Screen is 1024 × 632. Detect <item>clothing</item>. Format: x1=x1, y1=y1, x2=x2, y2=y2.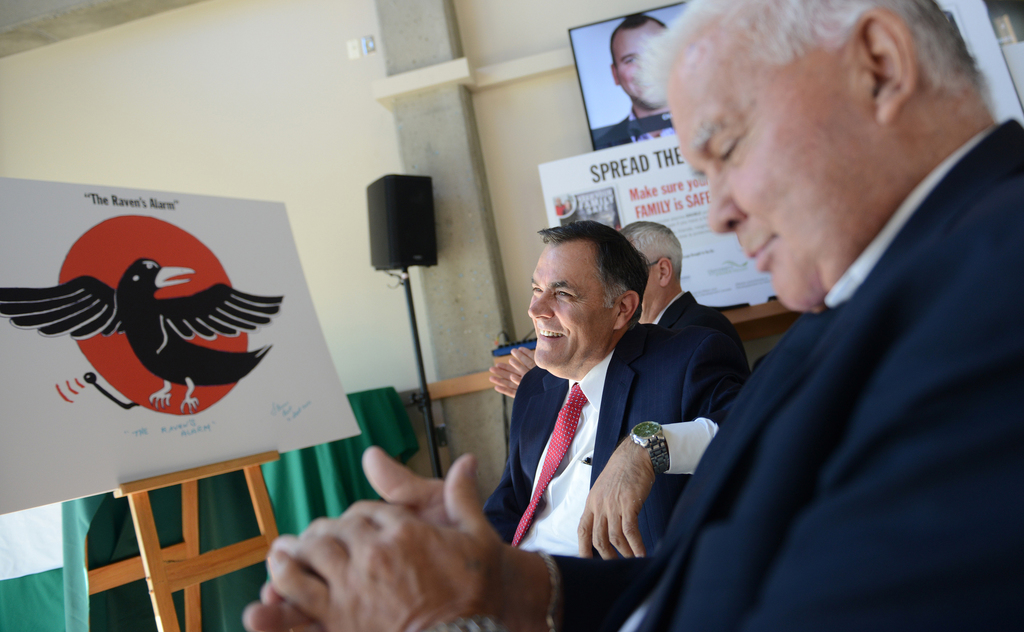
x1=652, y1=297, x2=750, y2=381.
